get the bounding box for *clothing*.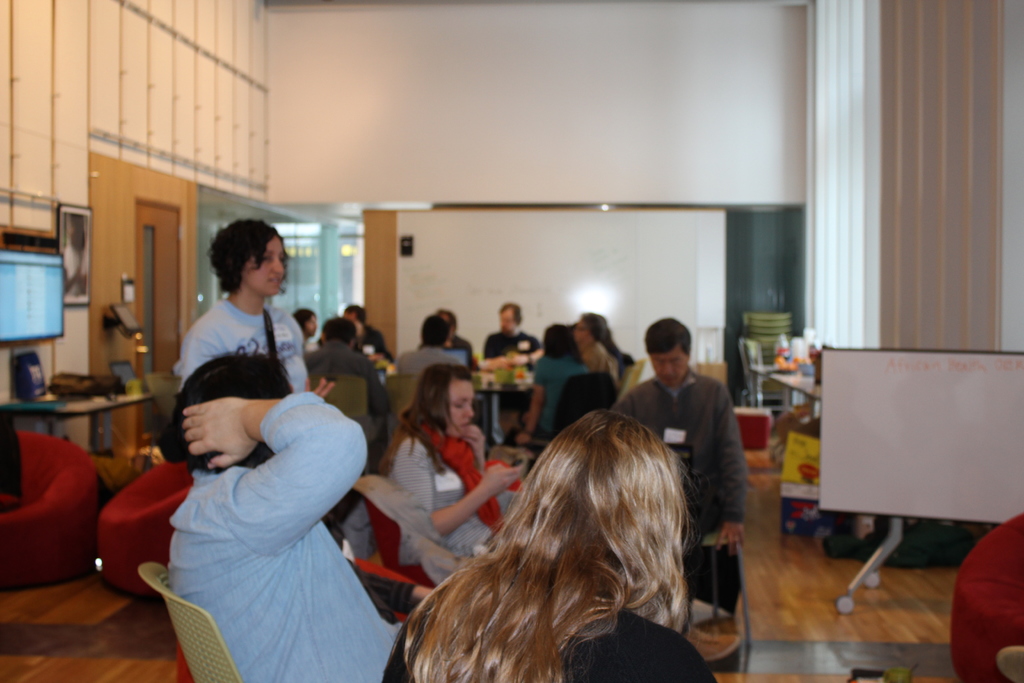
<bbox>147, 332, 408, 665</bbox>.
